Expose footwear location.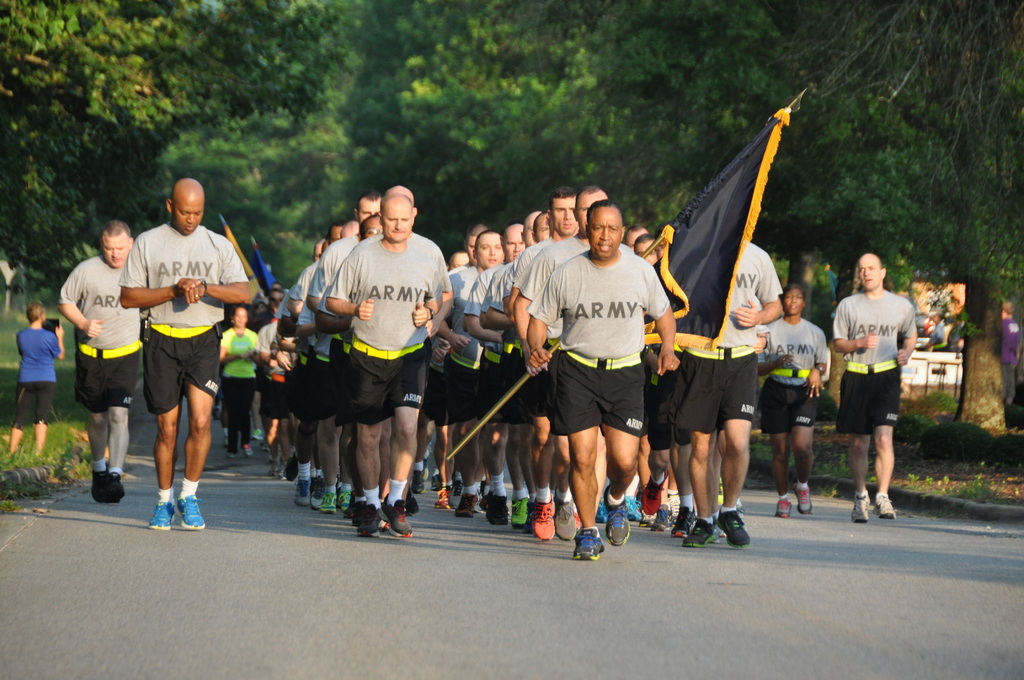
Exposed at x1=672 y1=501 x2=684 y2=540.
